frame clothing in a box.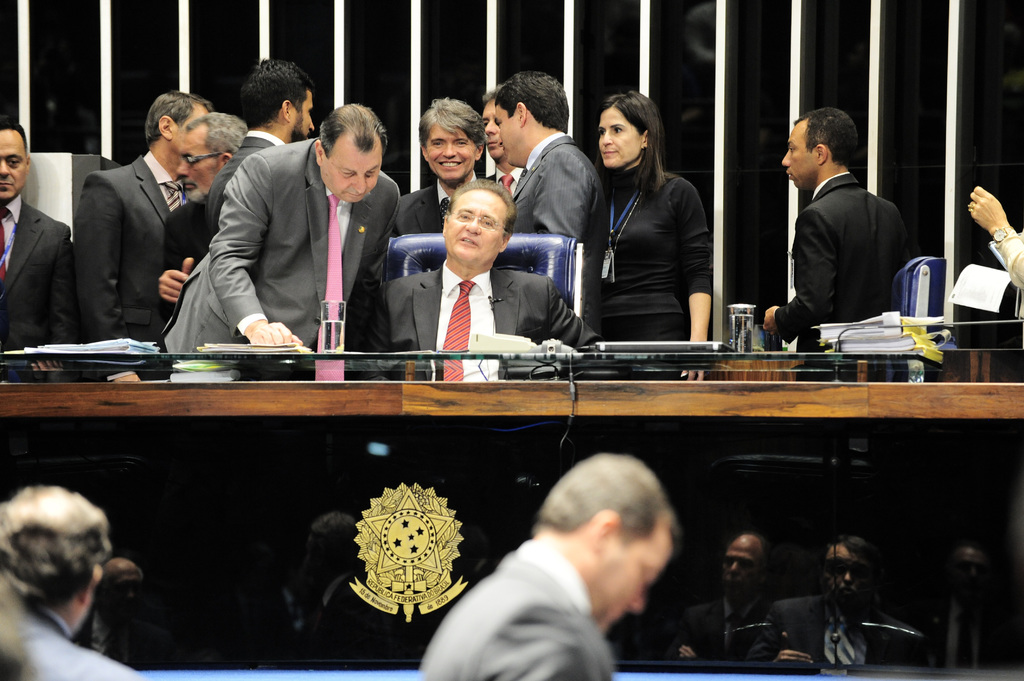
<bbox>385, 181, 490, 250</bbox>.
